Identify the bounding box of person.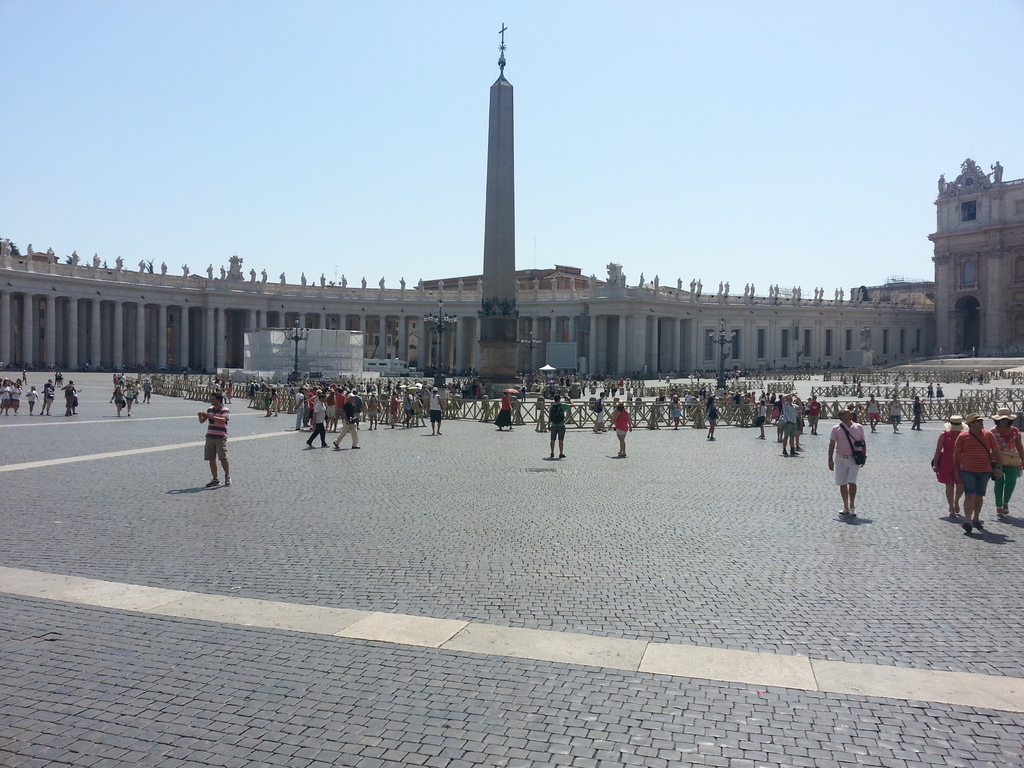
{"left": 279, "top": 271, "right": 286, "bottom": 285}.
